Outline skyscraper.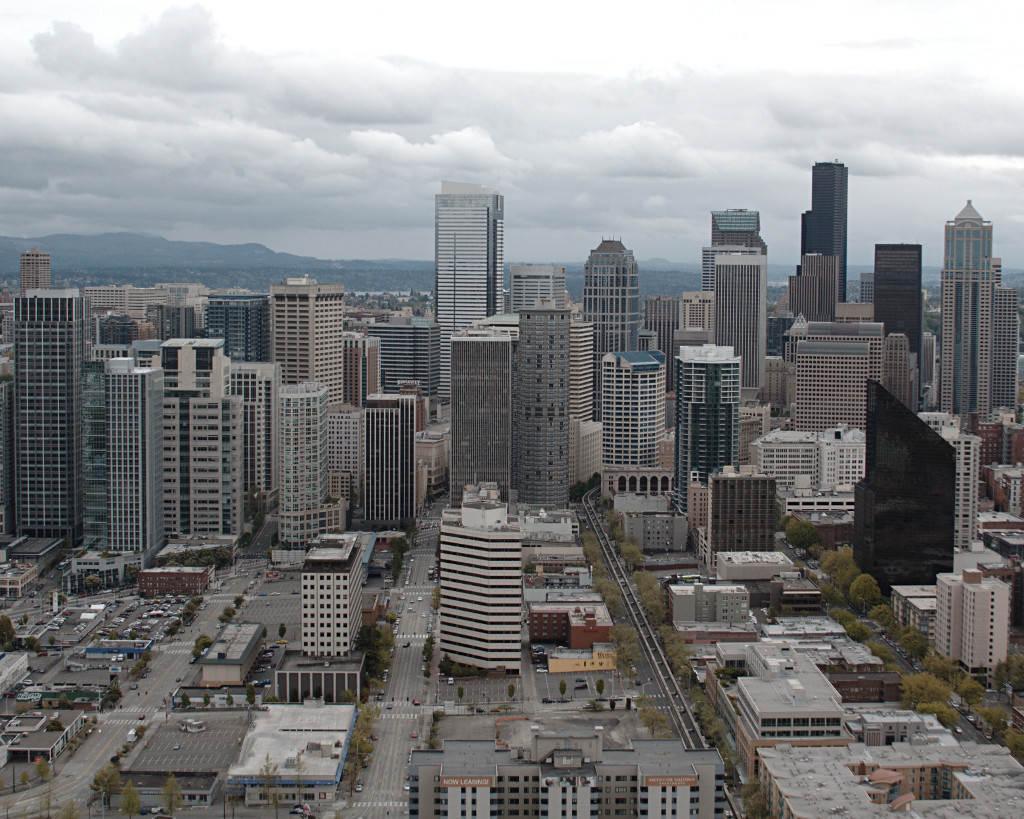
Outline: Rect(938, 260, 1022, 423).
